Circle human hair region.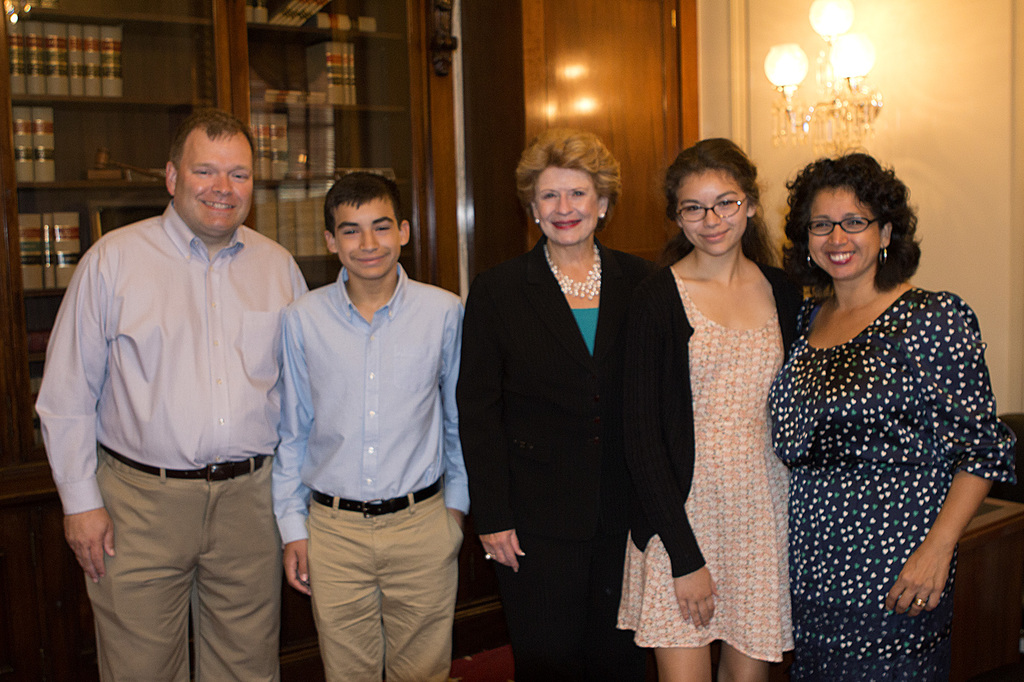
Region: x1=792, y1=149, x2=921, y2=292.
